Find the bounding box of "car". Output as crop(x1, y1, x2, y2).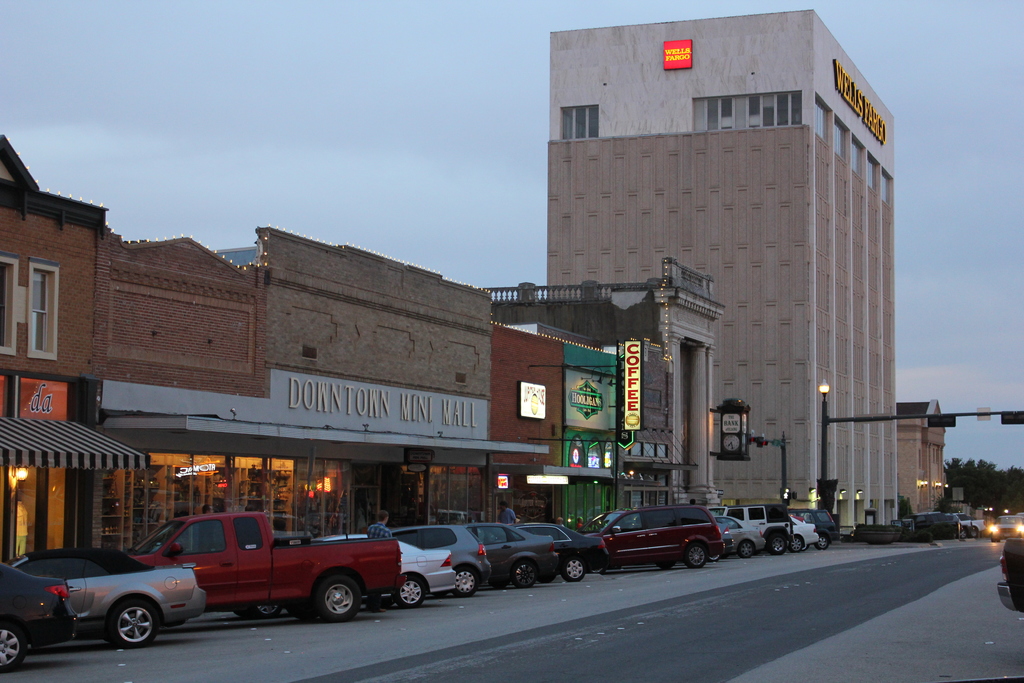
crop(999, 533, 1023, 623).
